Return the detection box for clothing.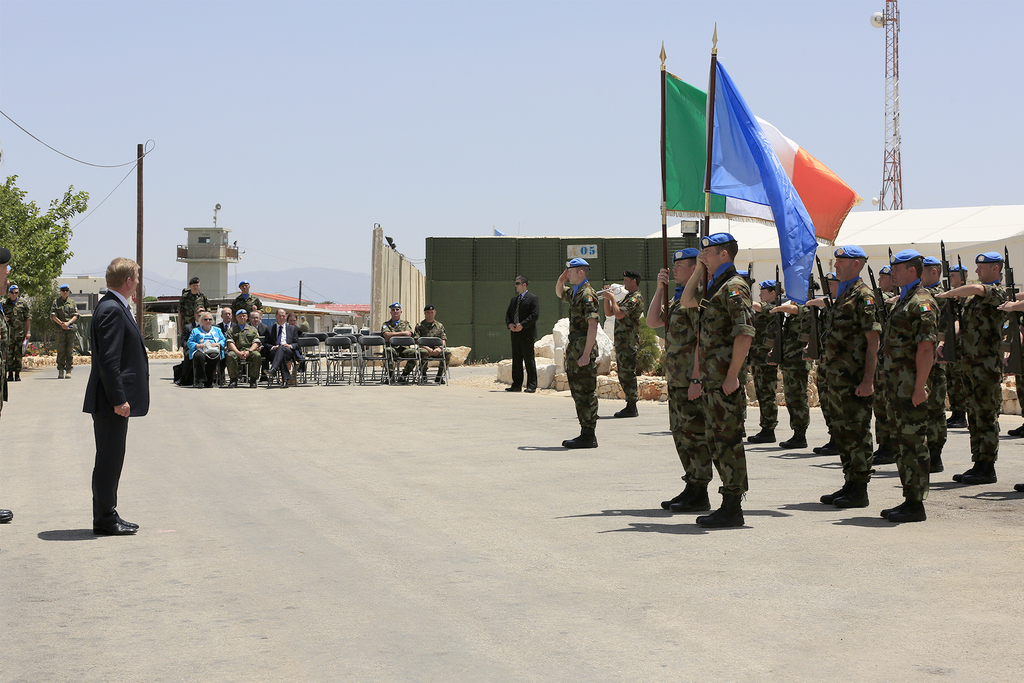
bbox=(175, 290, 204, 349).
